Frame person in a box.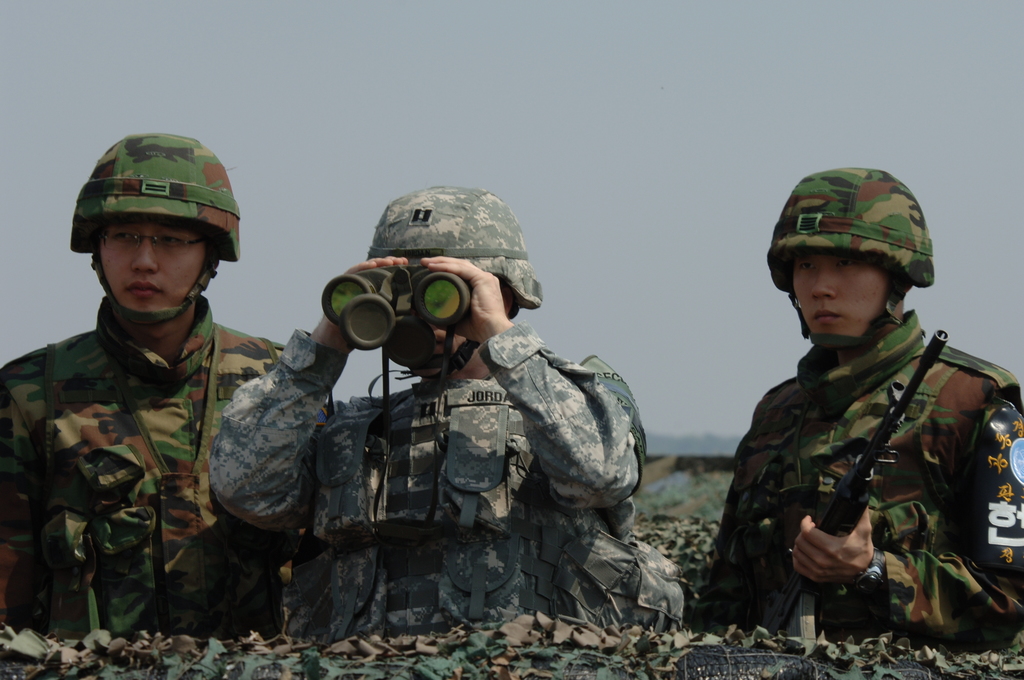
detection(0, 125, 340, 642).
